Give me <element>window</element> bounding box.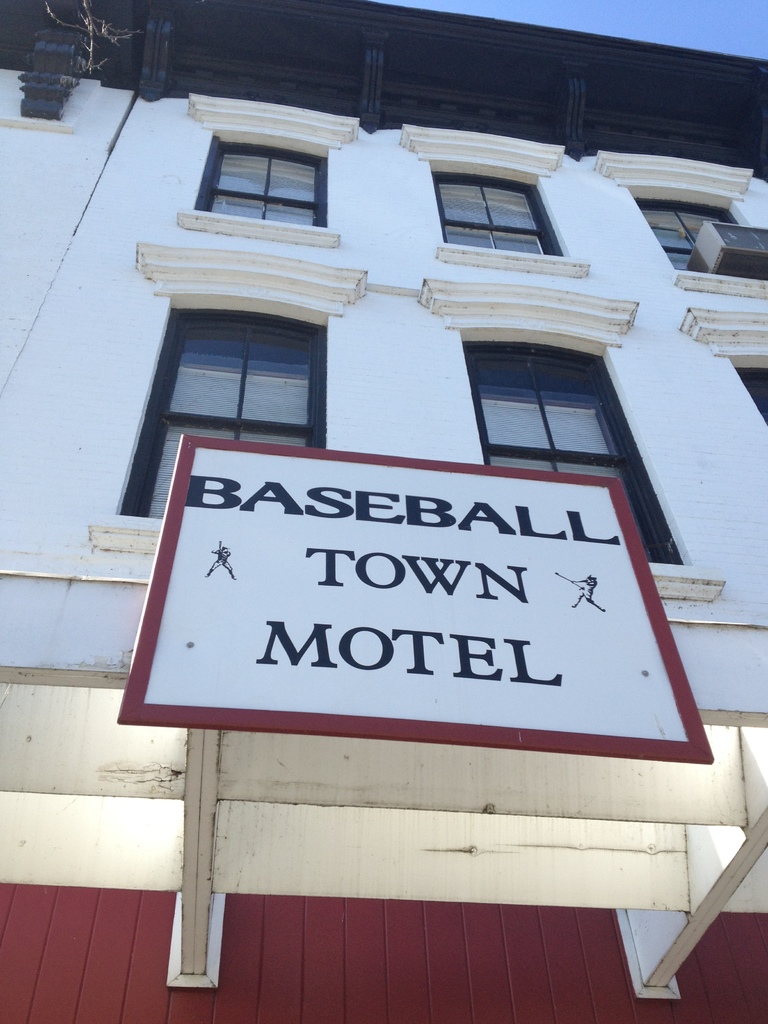
detection(460, 342, 686, 566).
